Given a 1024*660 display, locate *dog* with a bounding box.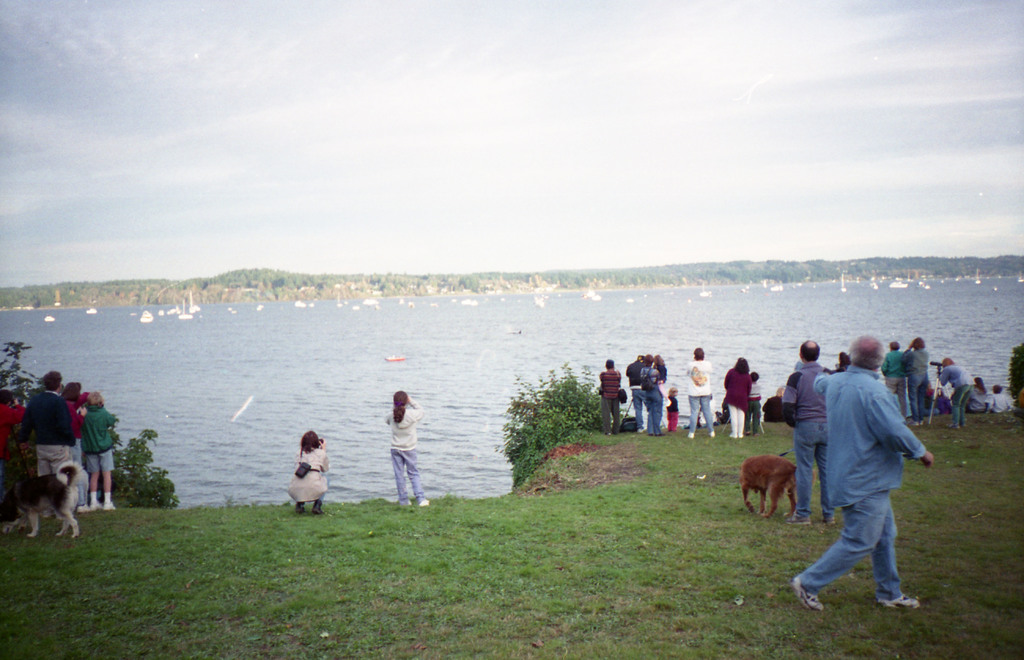
Located: bbox=(0, 461, 85, 540).
